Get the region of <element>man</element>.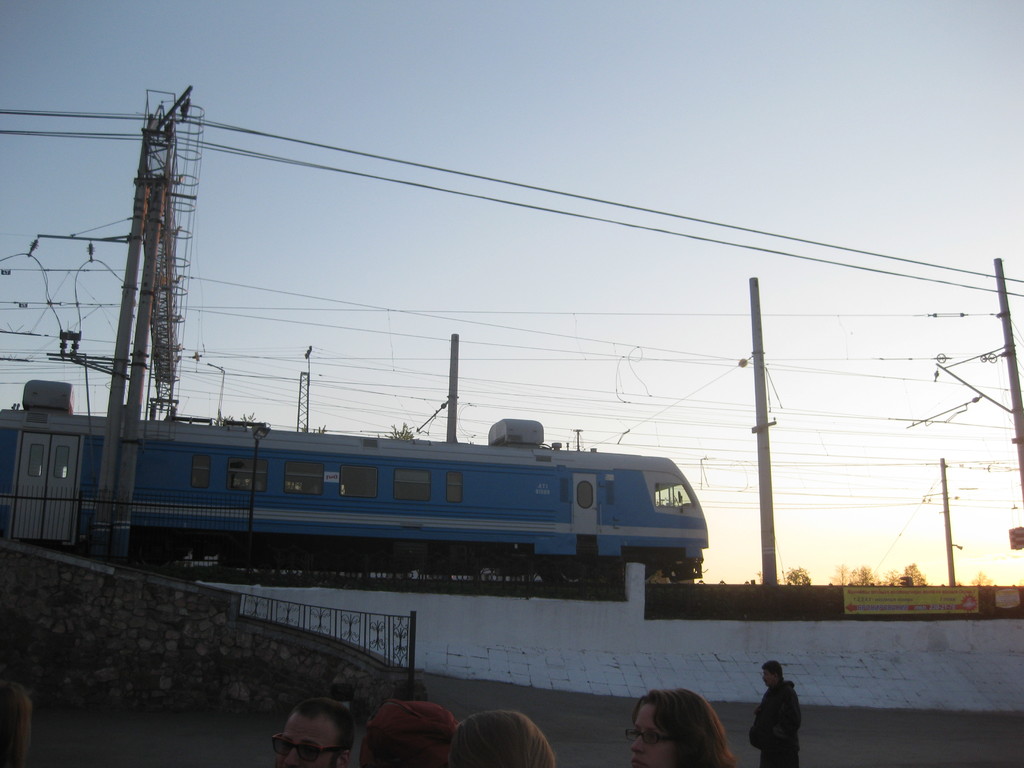
<region>753, 671, 812, 755</region>.
